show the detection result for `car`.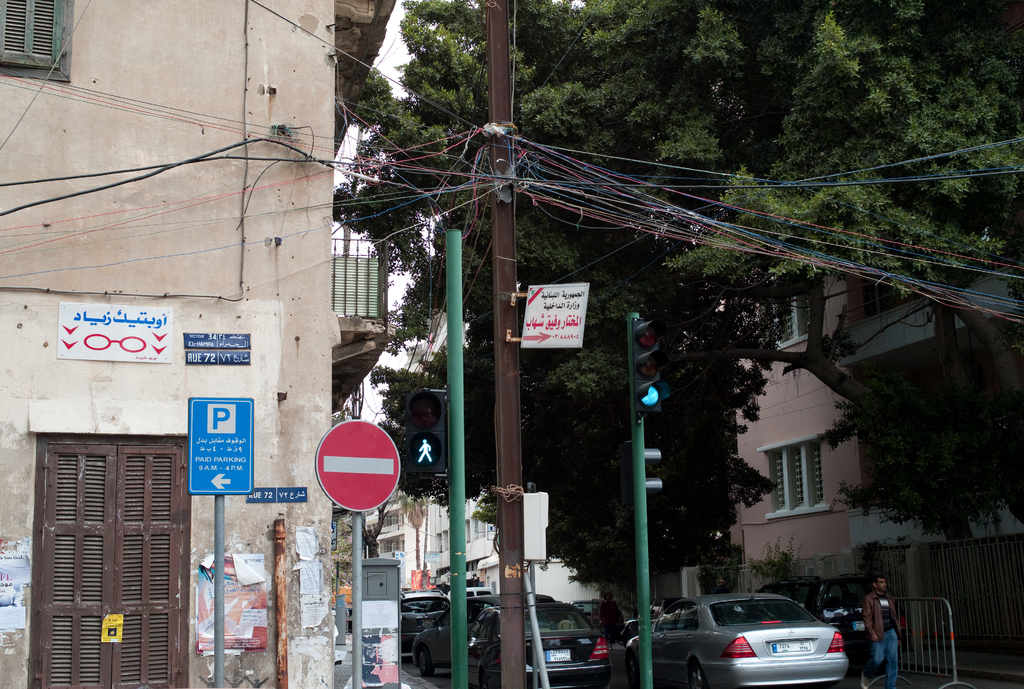
{"x1": 461, "y1": 594, "x2": 612, "y2": 688}.
